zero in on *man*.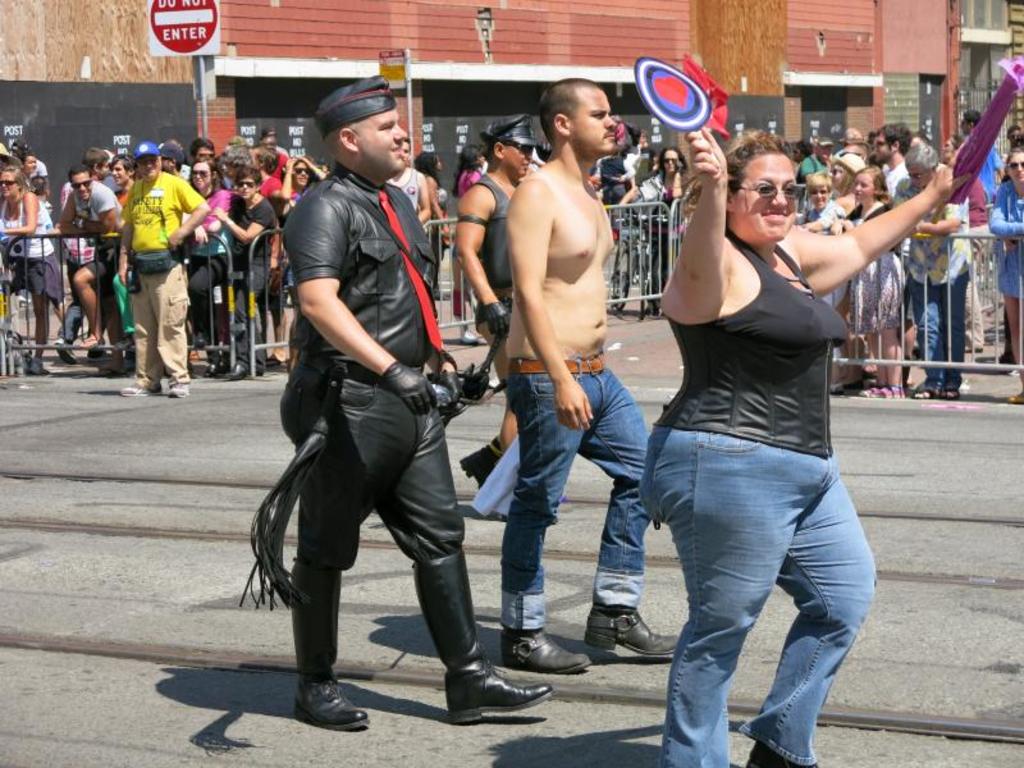
Zeroed in: 390:134:433:227.
